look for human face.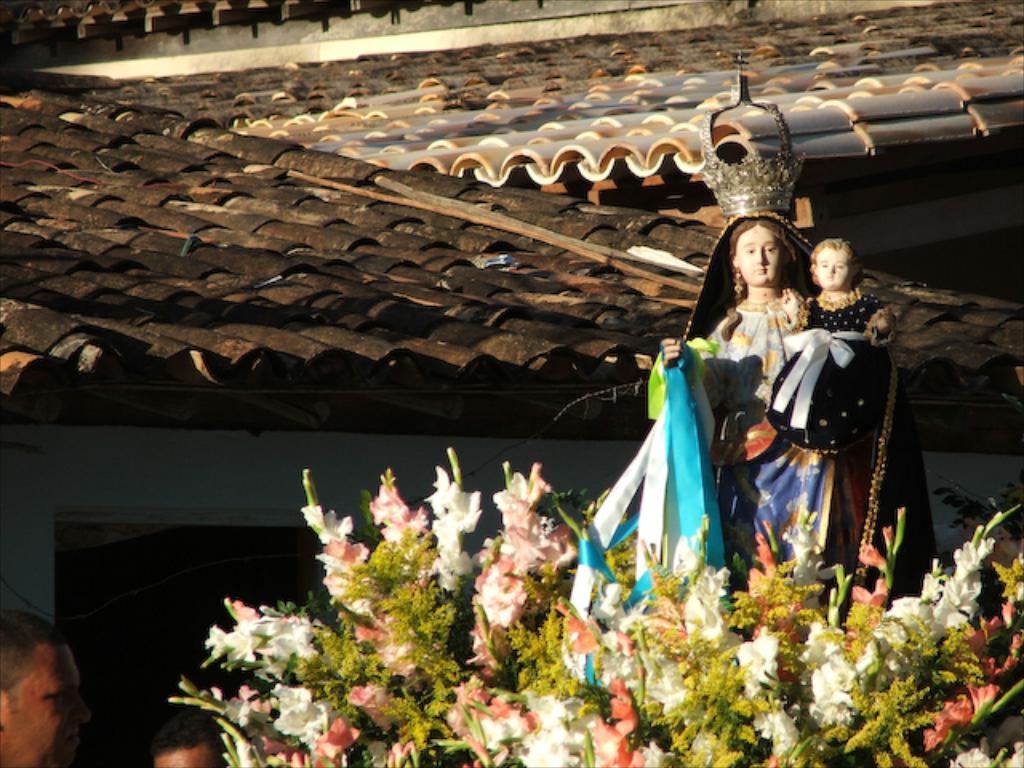
Found: 819 250 853 291.
